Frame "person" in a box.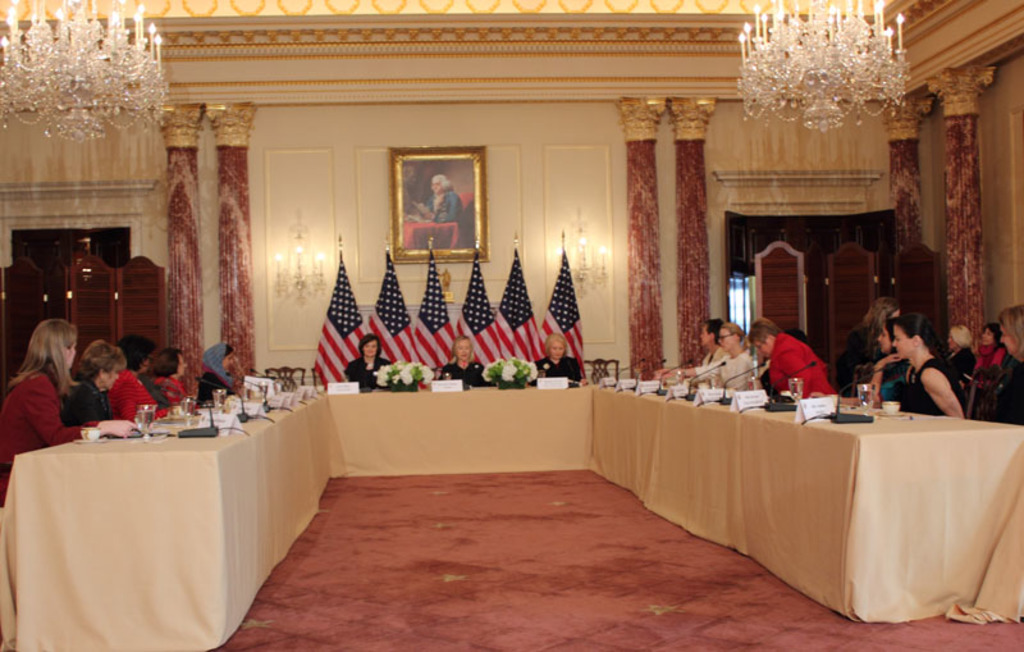
Rect(67, 336, 127, 420).
